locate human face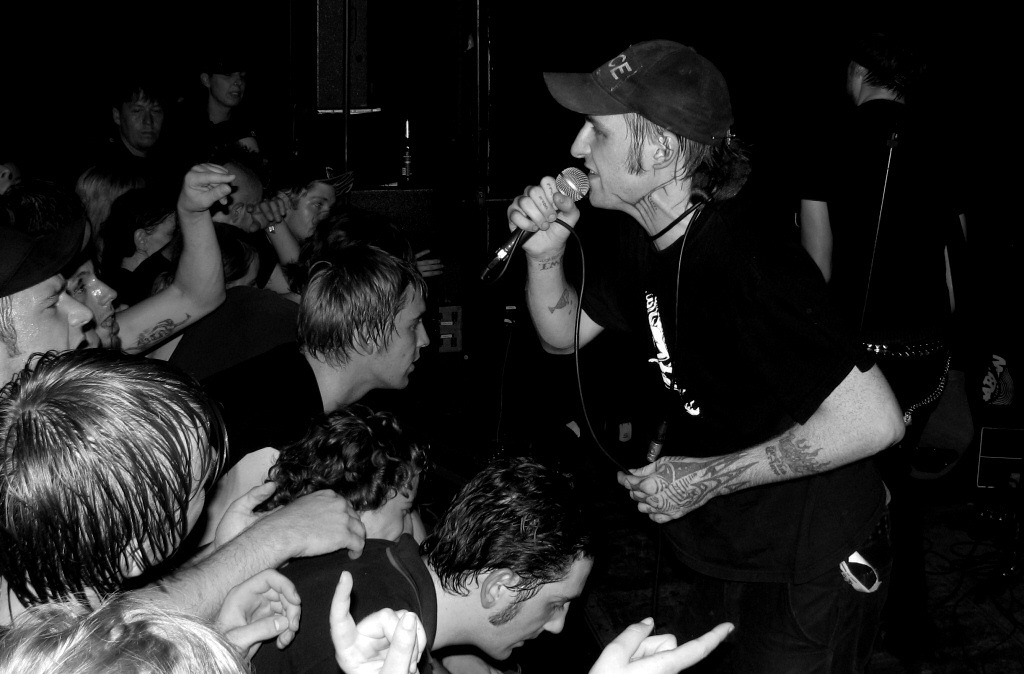
left=354, top=467, right=414, bottom=539
